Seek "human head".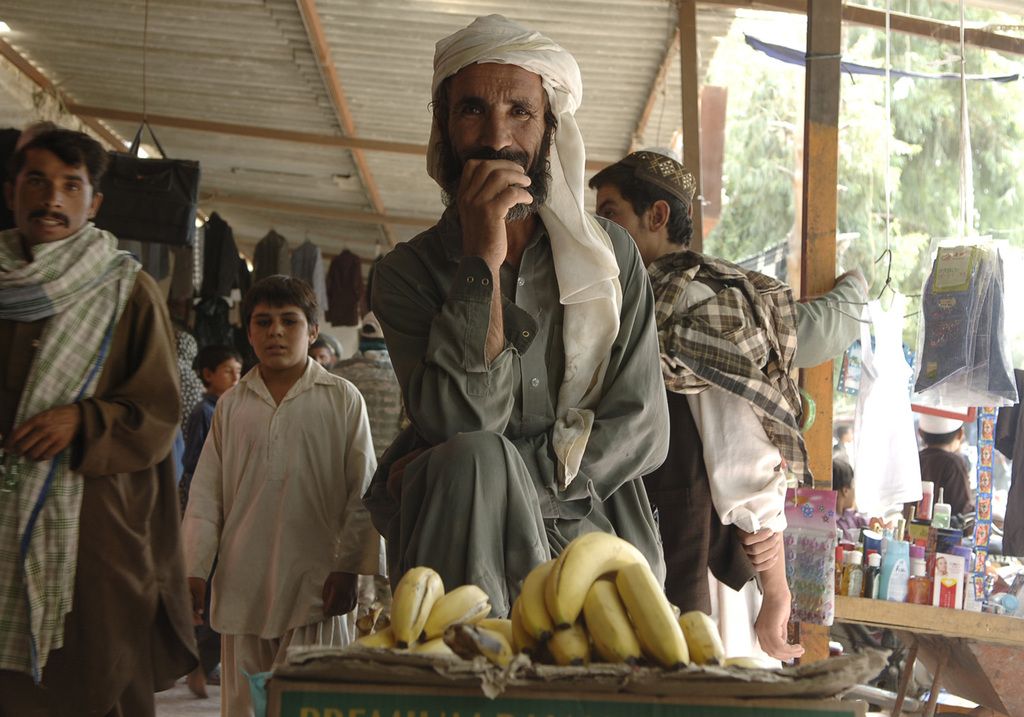
590/145/699/268.
